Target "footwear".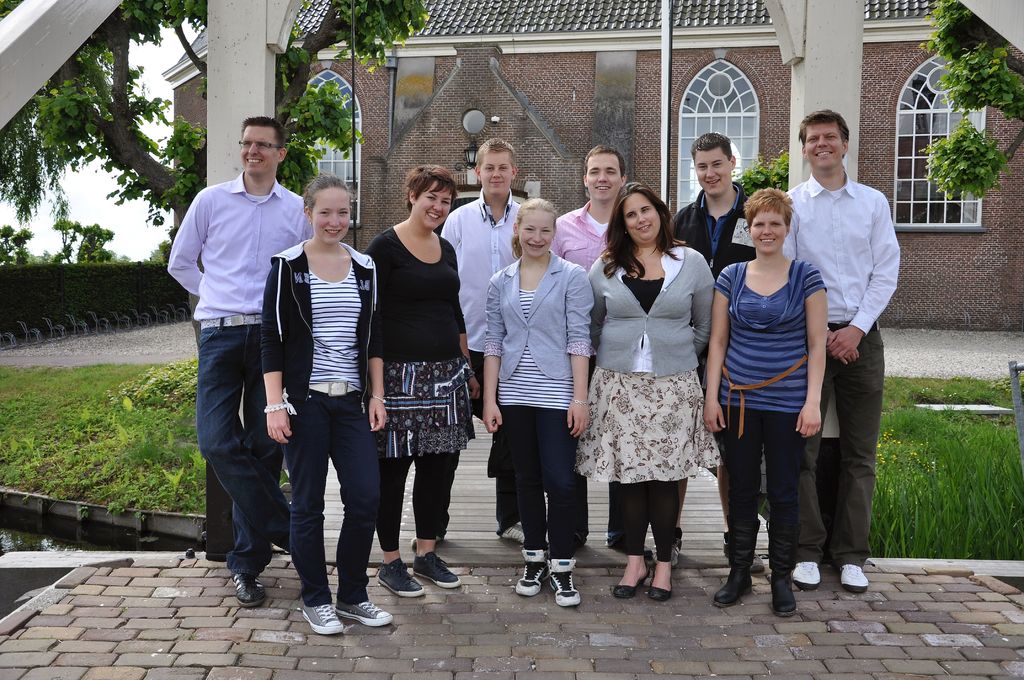
Target region: (333, 601, 394, 630).
